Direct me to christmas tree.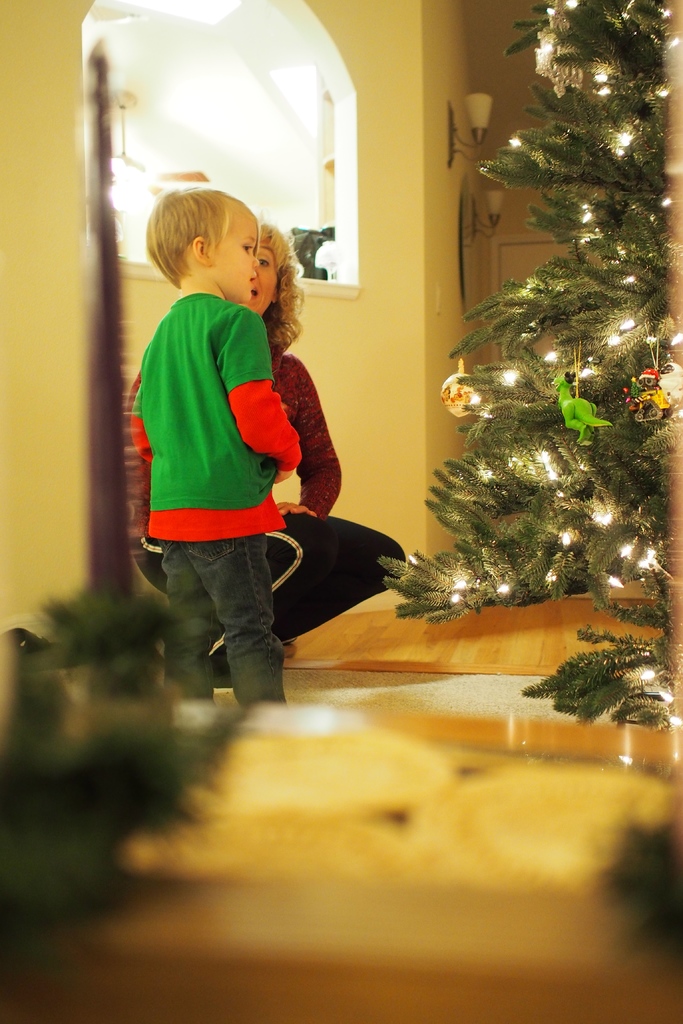
Direction: bbox(372, 0, 682, 751).
